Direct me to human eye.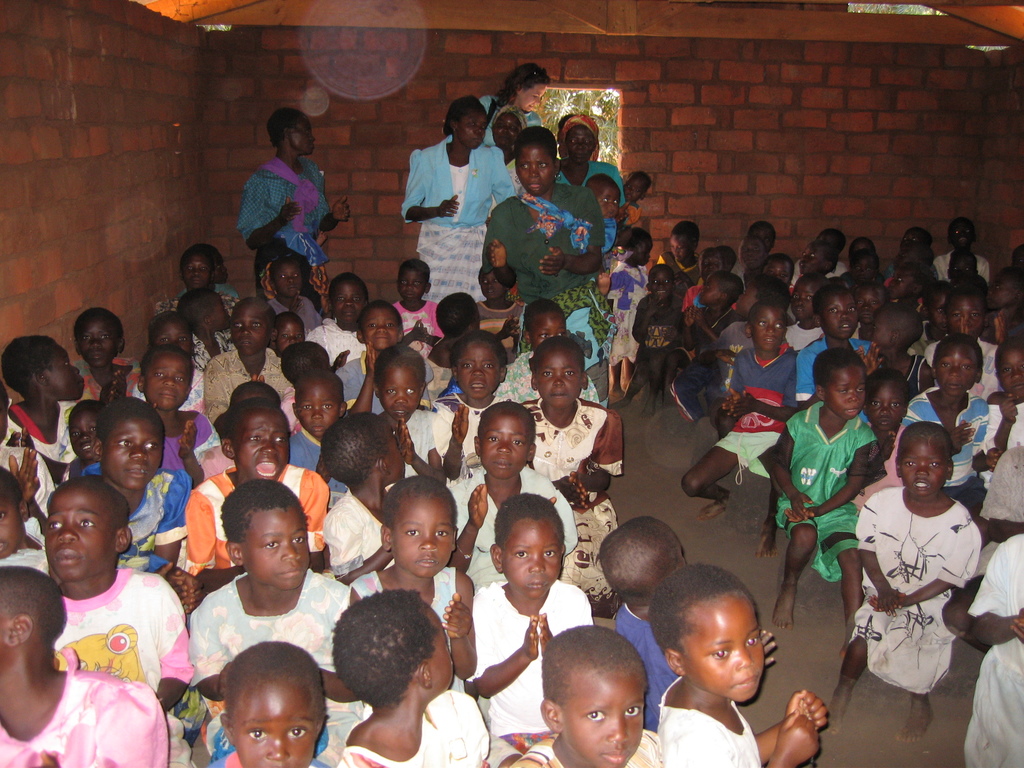
Direction: BBox(251, 320, 262, 329).
